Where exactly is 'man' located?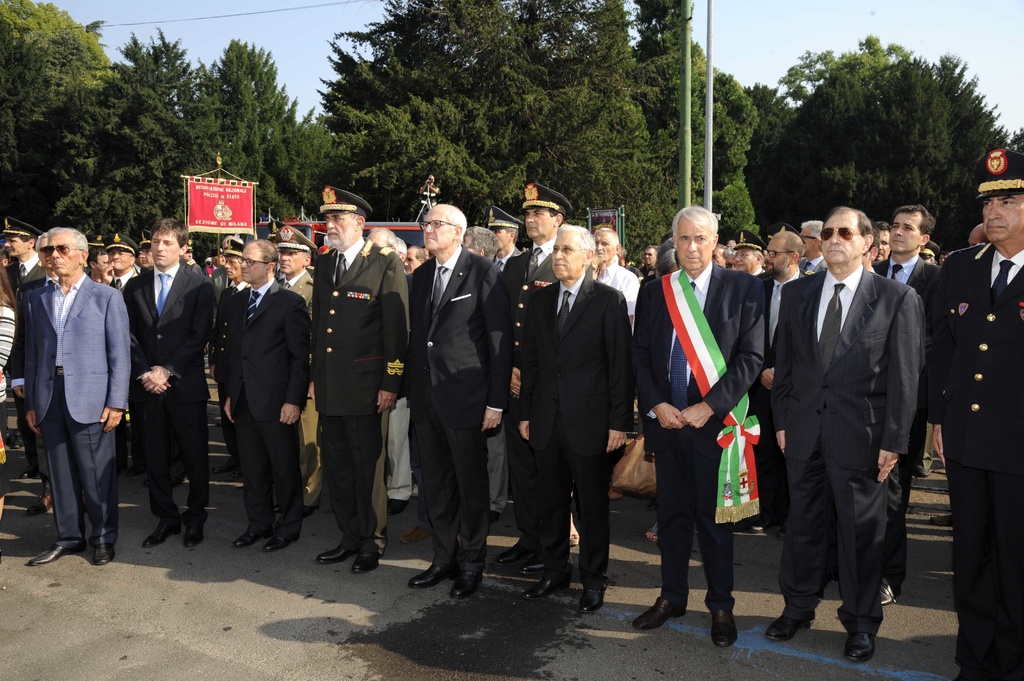
Its bounding box is [362, 223, 397, 255].
